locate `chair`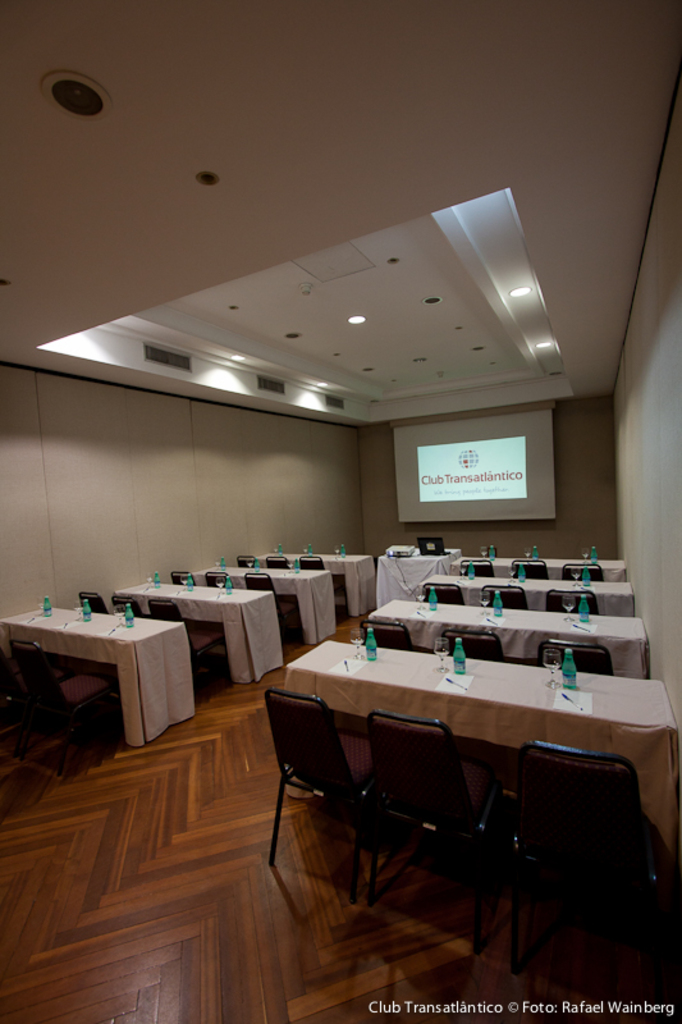
(left=513, top=558, right=550, bottom=579)
